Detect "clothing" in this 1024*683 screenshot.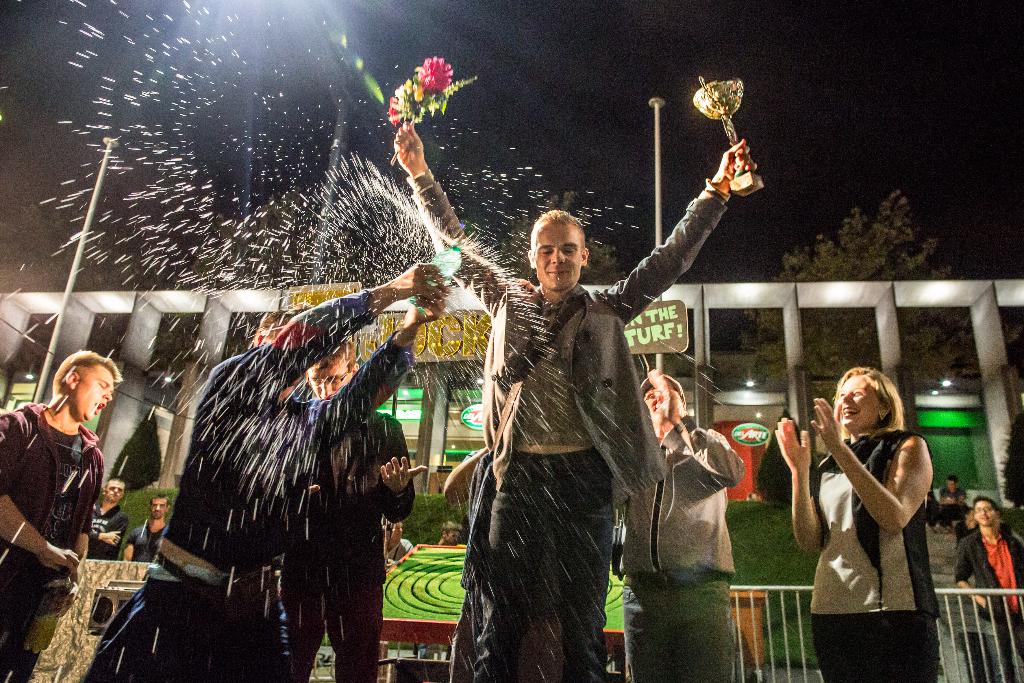
Detection: region(283, 413, 414, 682).
